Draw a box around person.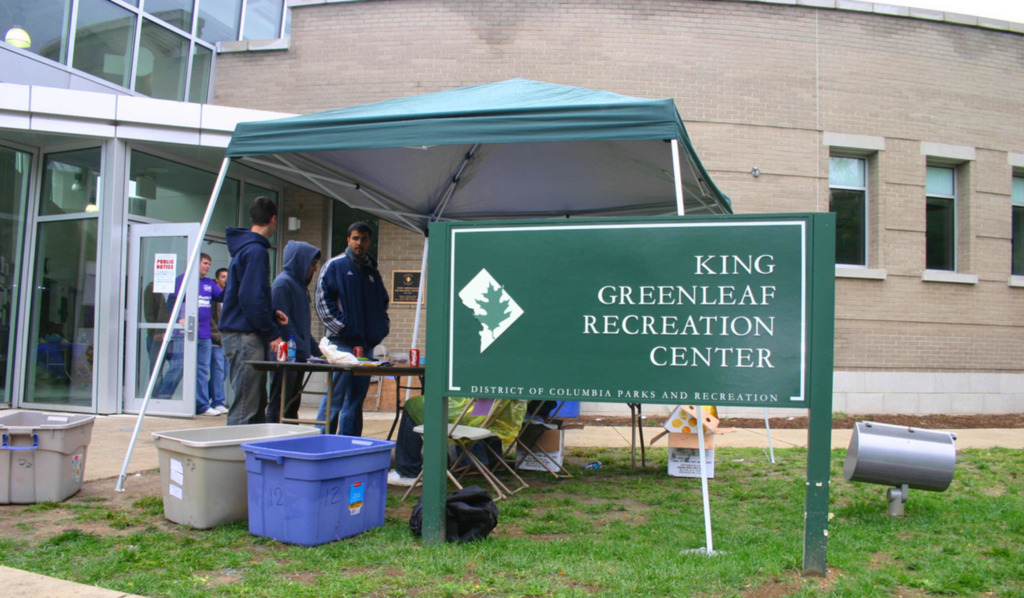
(314, 219, 395, 441).
